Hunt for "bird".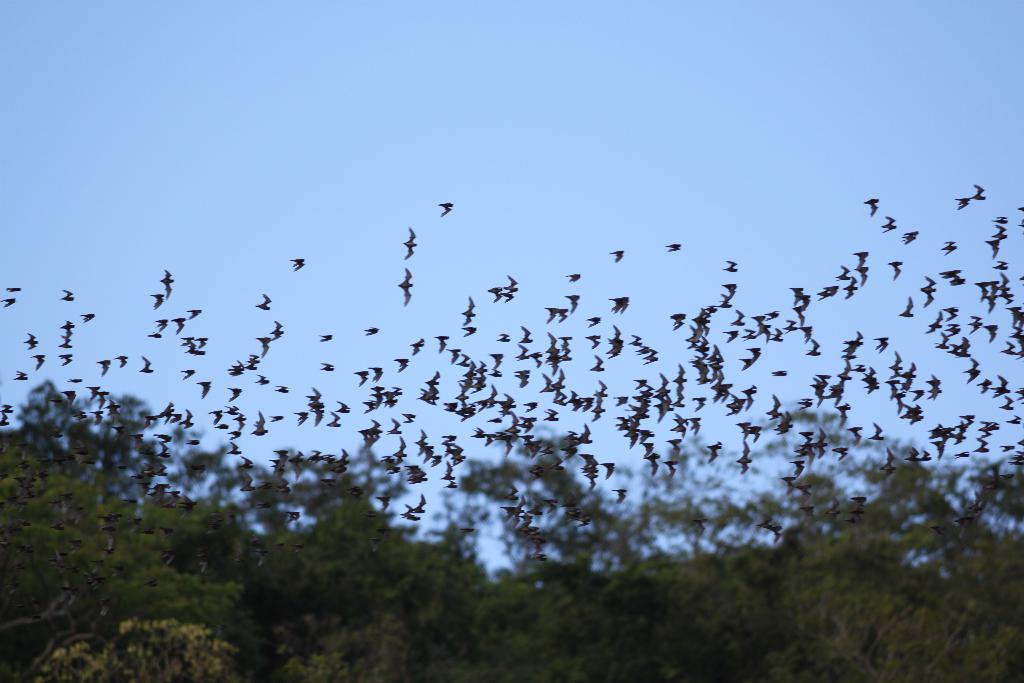
Hunted down at (586, 316, 600, 329).
